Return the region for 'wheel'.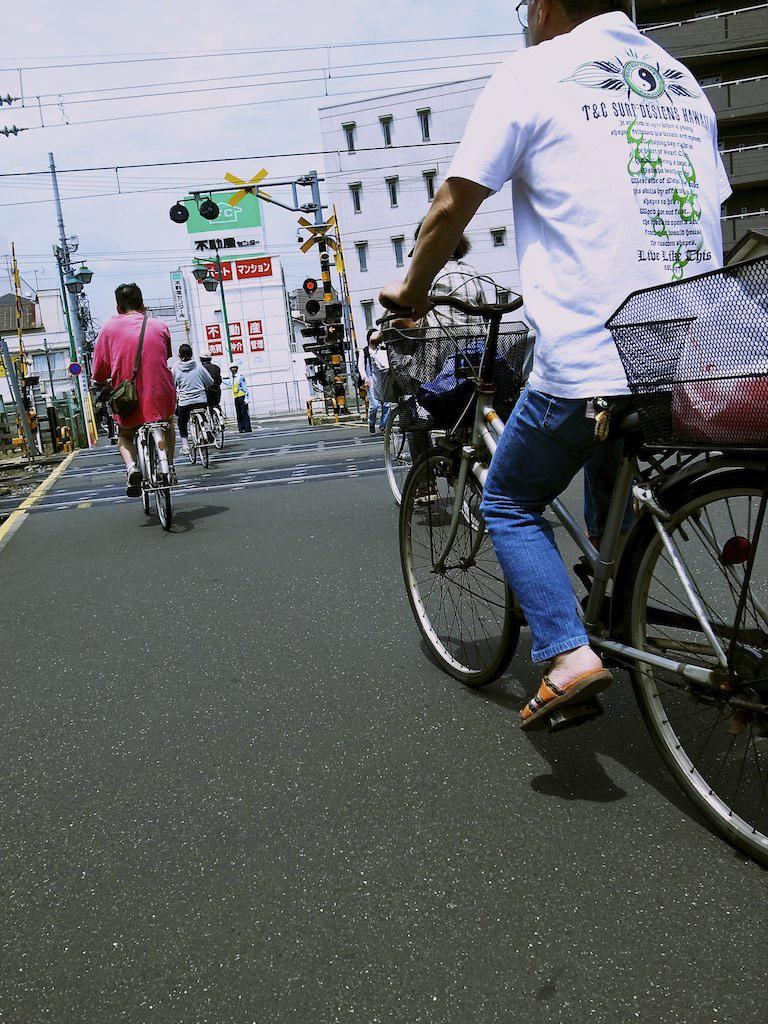
bbox=(390, 446, 522, 669).
